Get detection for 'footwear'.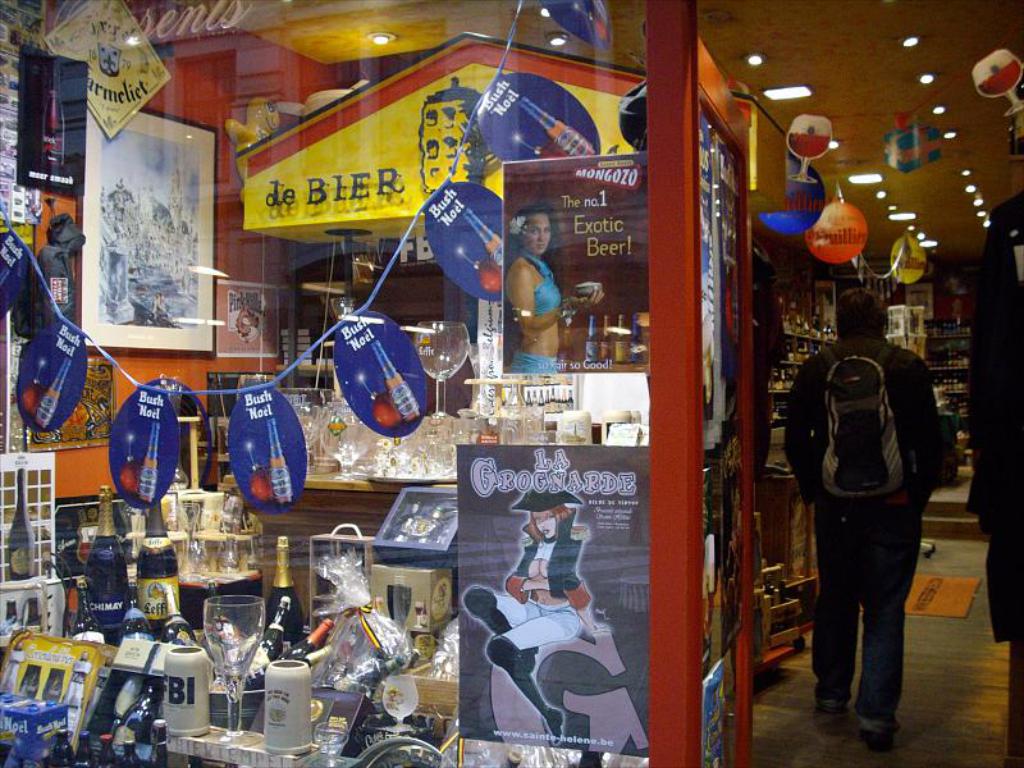
Detection: 818 696 845 708.
